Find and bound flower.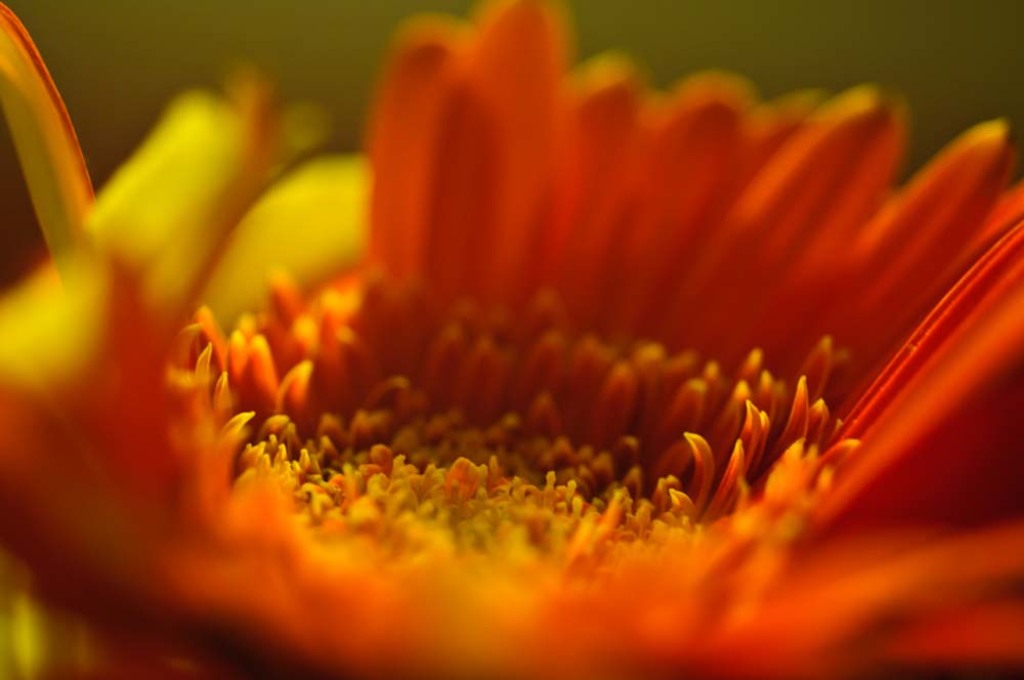
Bound: [left=0, top=0, right=1023, bottom=679].
